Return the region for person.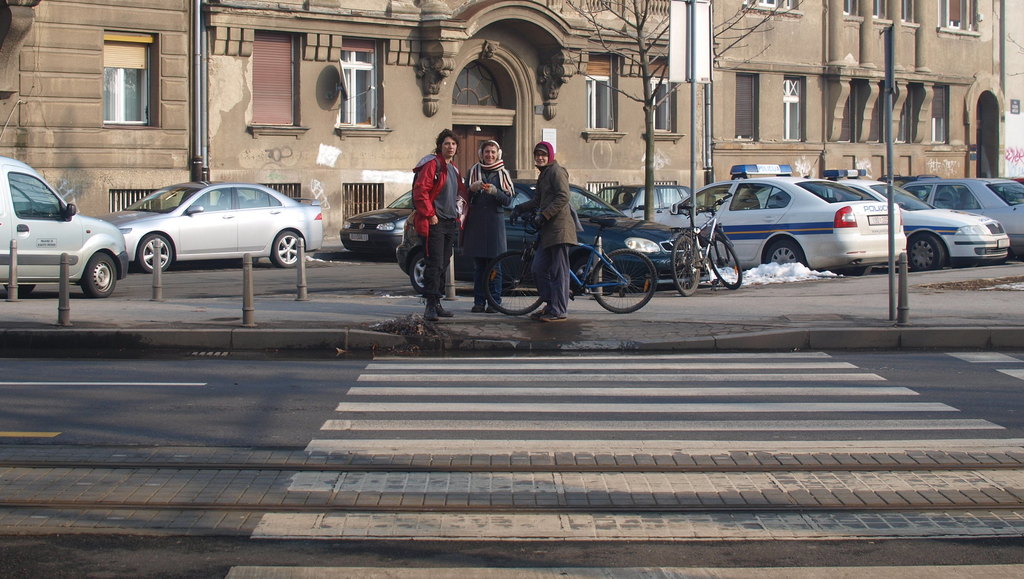
<region>412, 130, 470, 322</region>.
